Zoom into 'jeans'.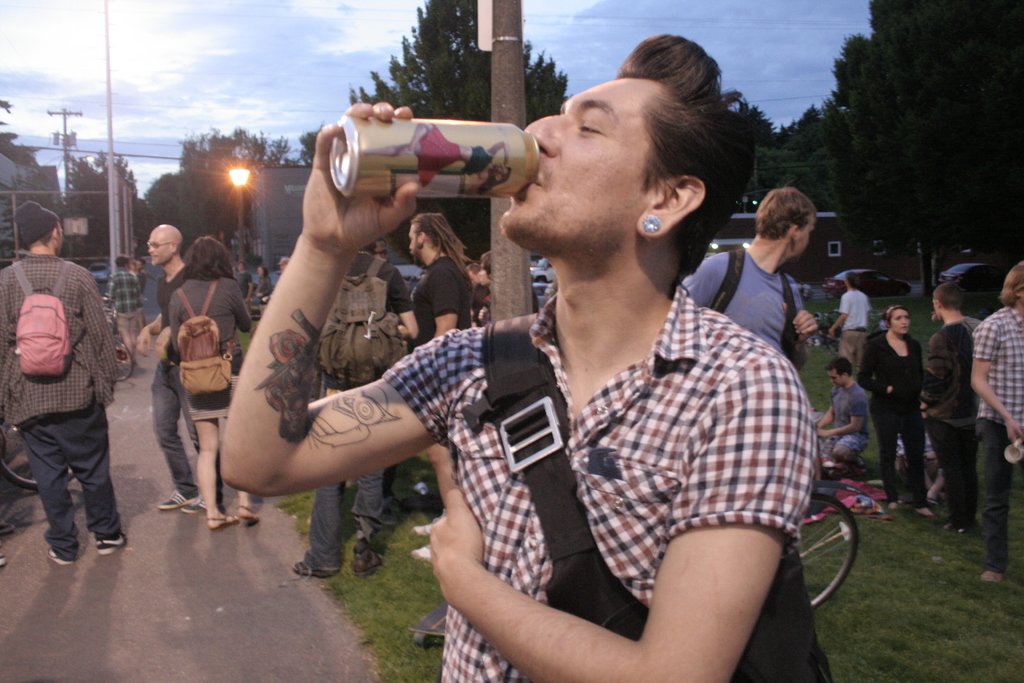
Zoom target: <bbox>930, 419, 976, 525</bbox>.
